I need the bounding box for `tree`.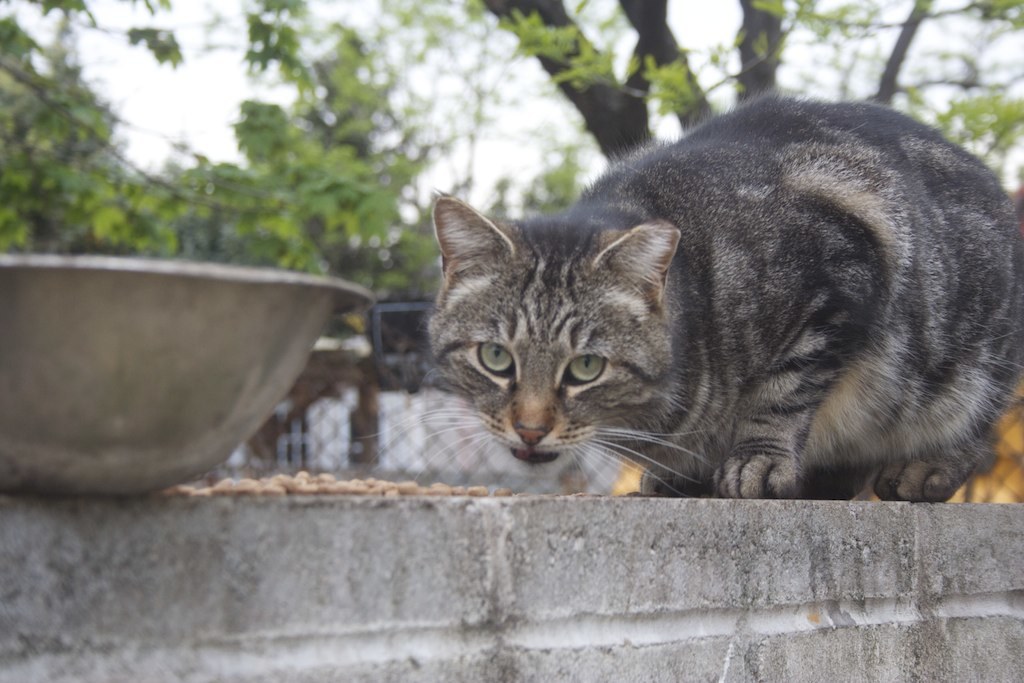
Here it is: BBox(0, 0, 1023, 258).
